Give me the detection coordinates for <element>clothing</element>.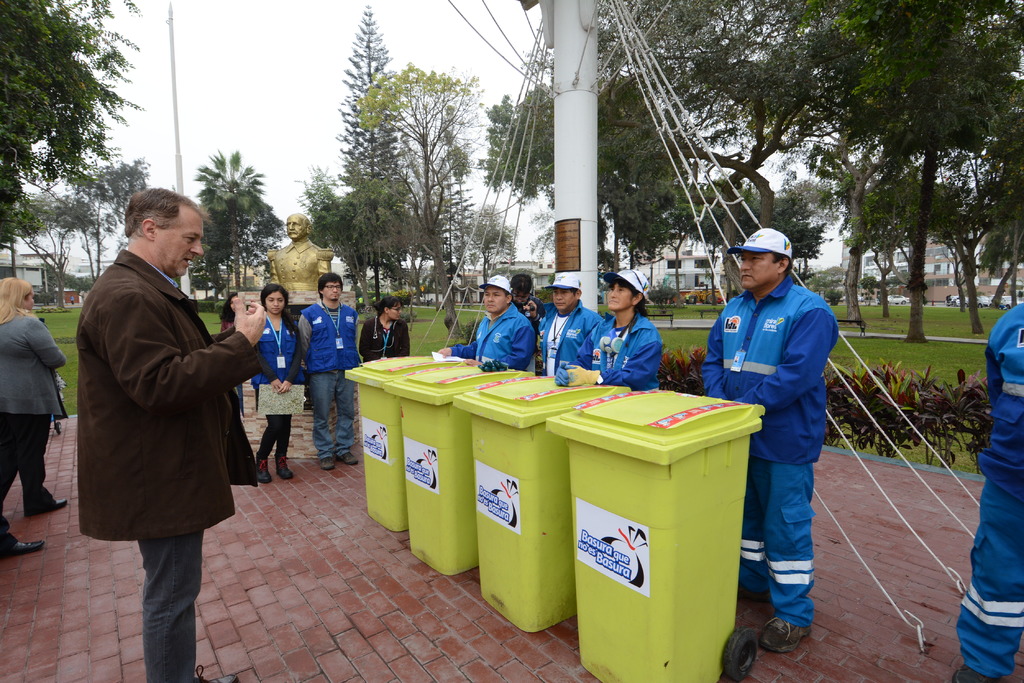
detection(948, 306, 1023, 682).
